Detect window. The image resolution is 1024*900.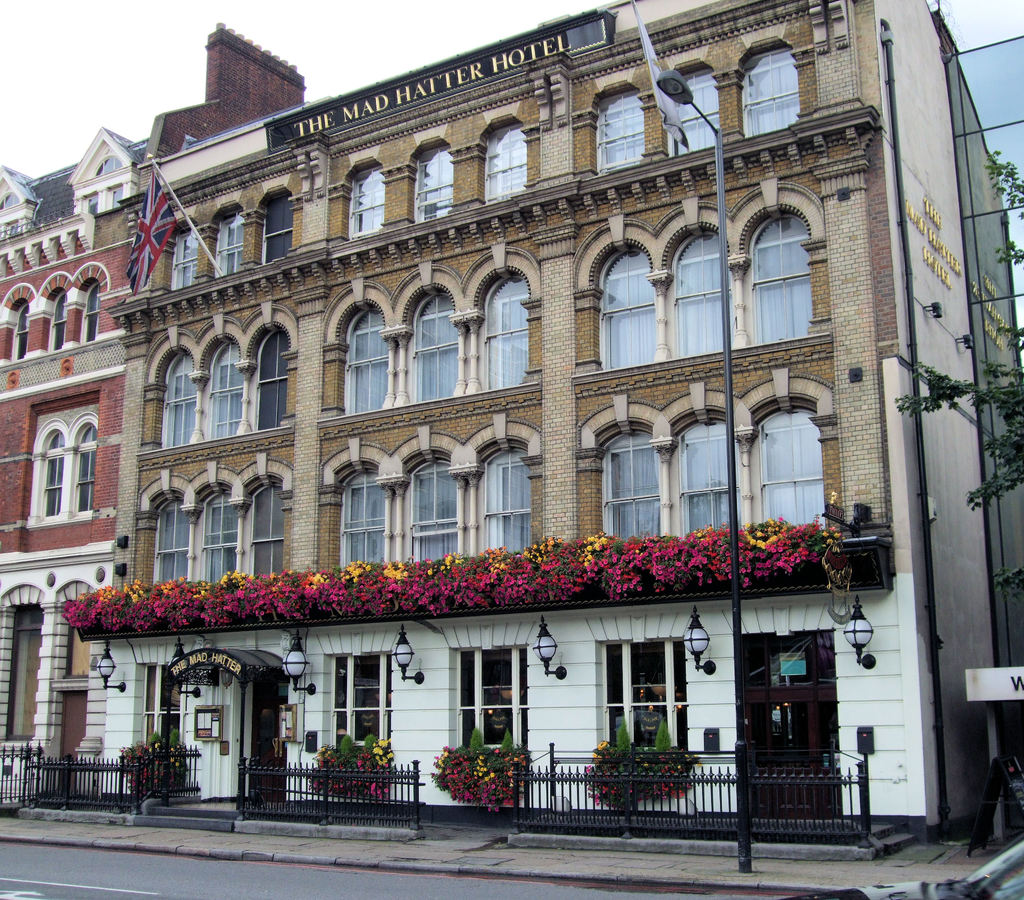
[0, 285, 33, 361].
